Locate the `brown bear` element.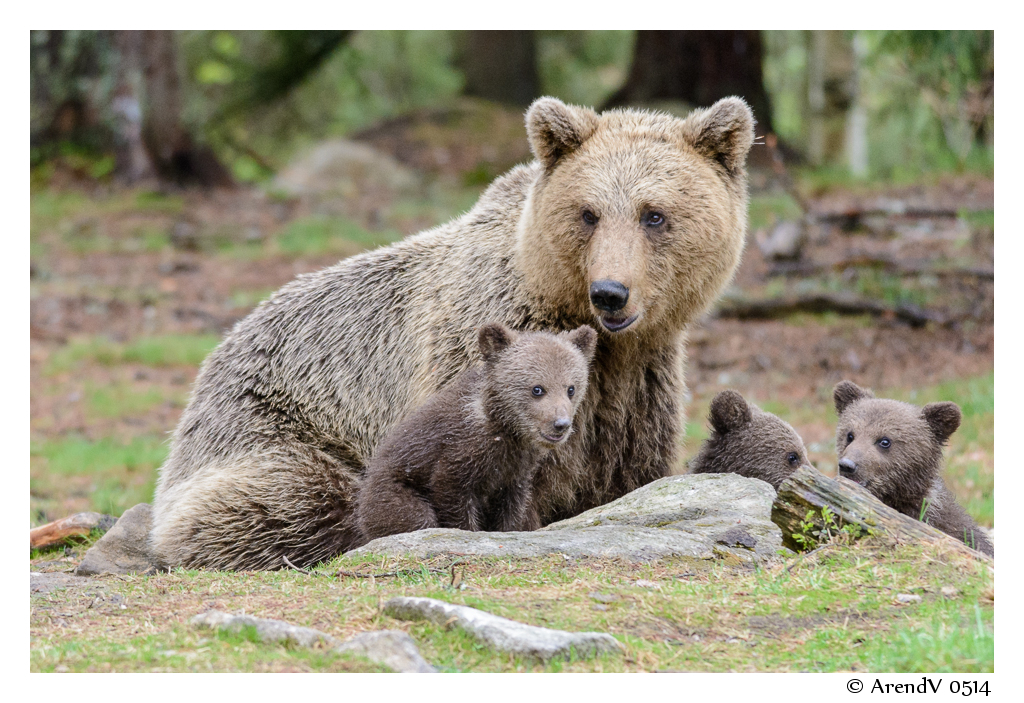
Element bbox: select_region(828, 378, 996, 560).
